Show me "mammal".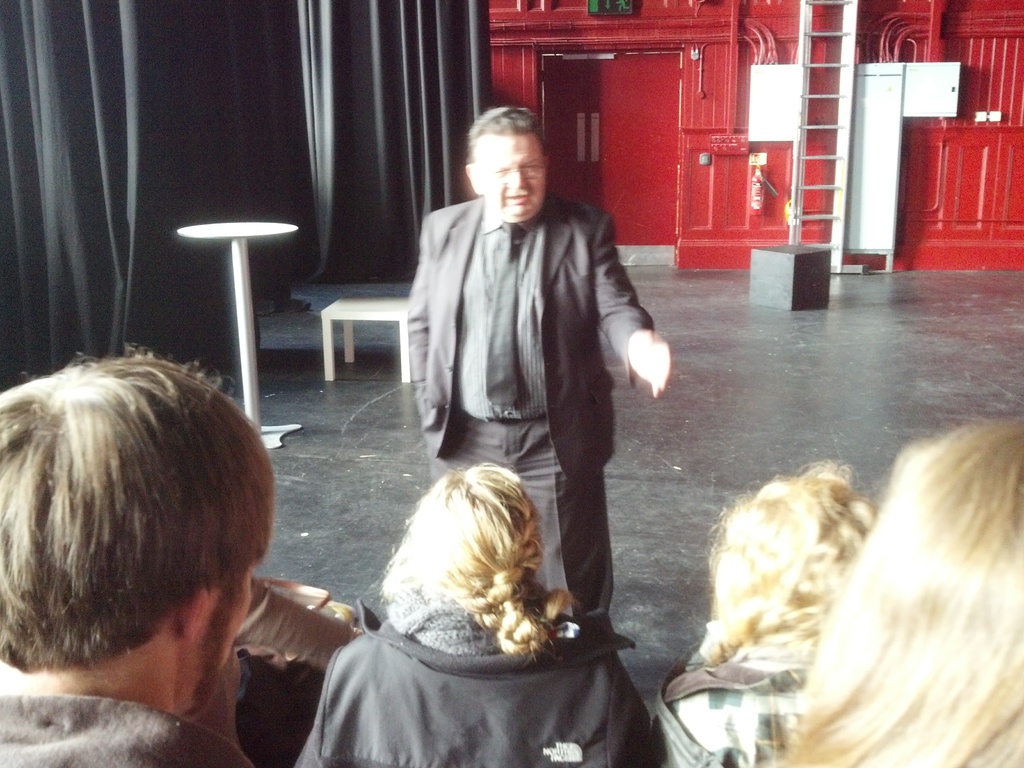
"mammal" is here: 400,98,675,614.
